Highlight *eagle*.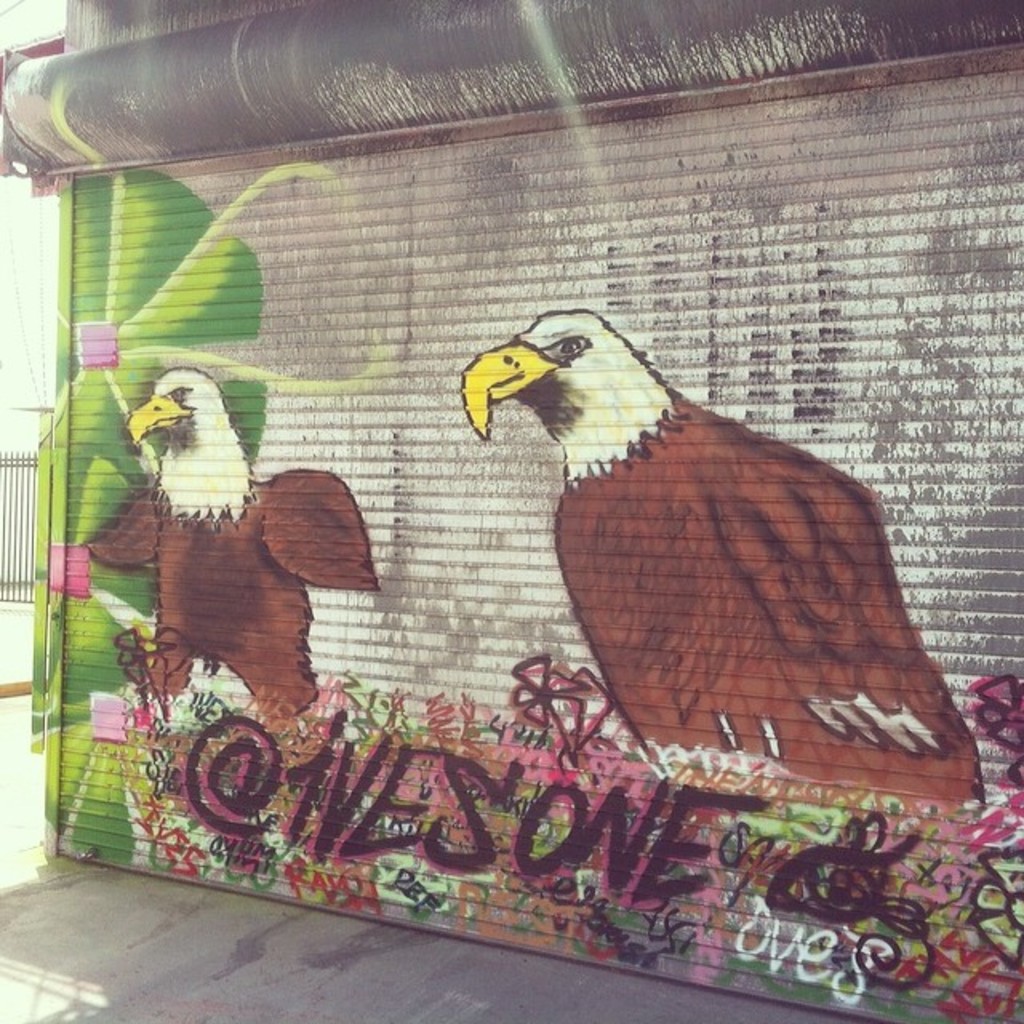
Highlighted region: x1=78, y1=368, x2=384, y2=725.
